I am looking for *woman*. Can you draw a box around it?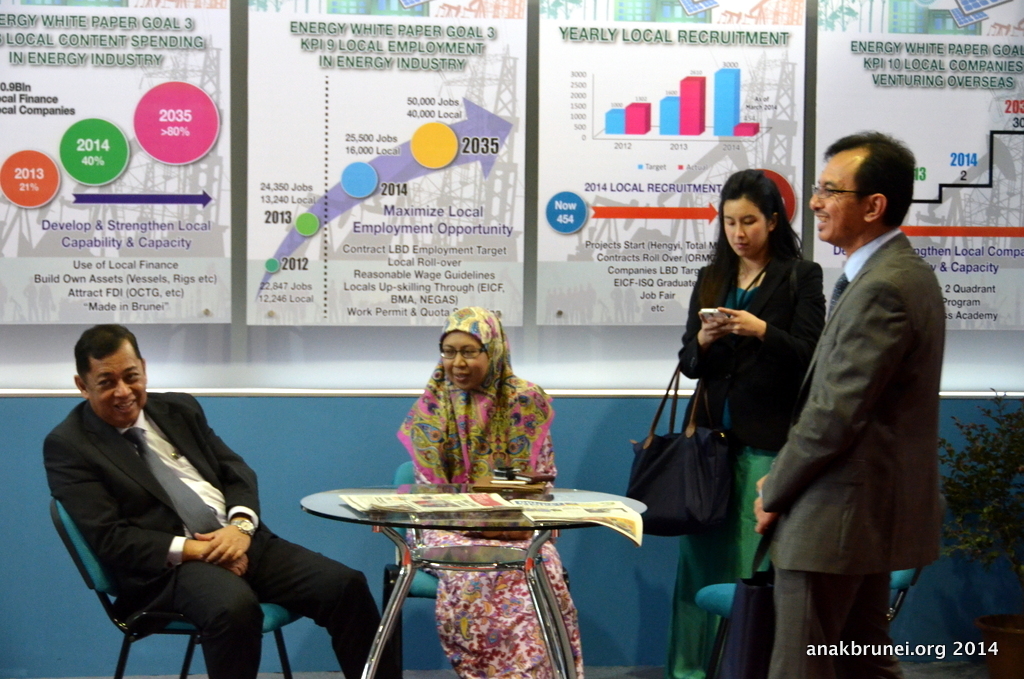
Sure, the bounding box is 392/302/583/678.
